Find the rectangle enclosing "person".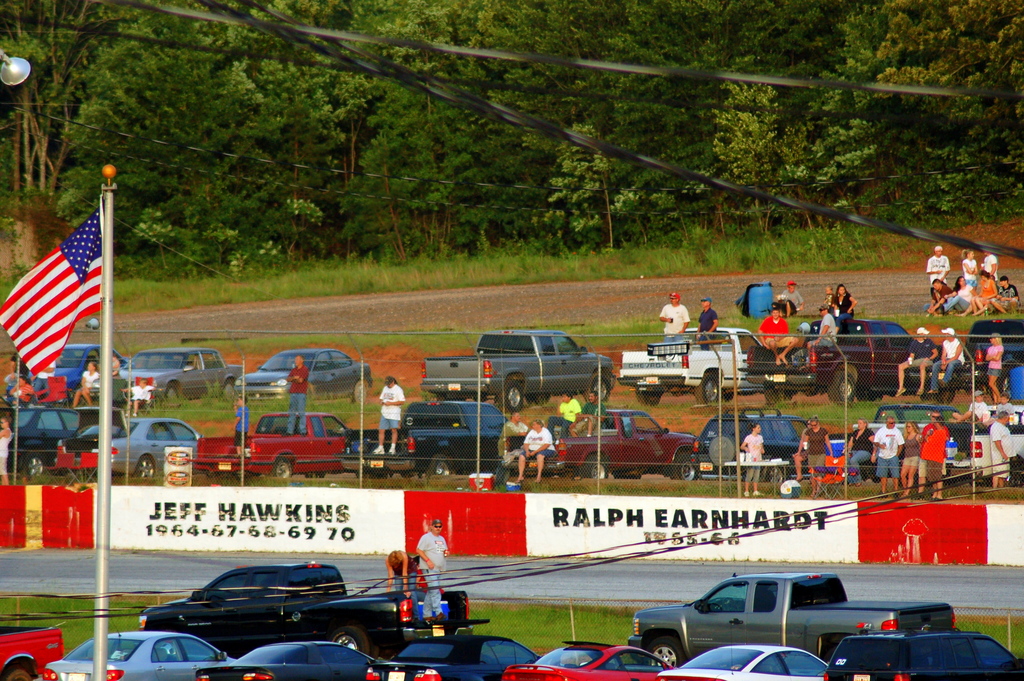
pyautogui.locateOnScreen(739, 420, 767, 498).
